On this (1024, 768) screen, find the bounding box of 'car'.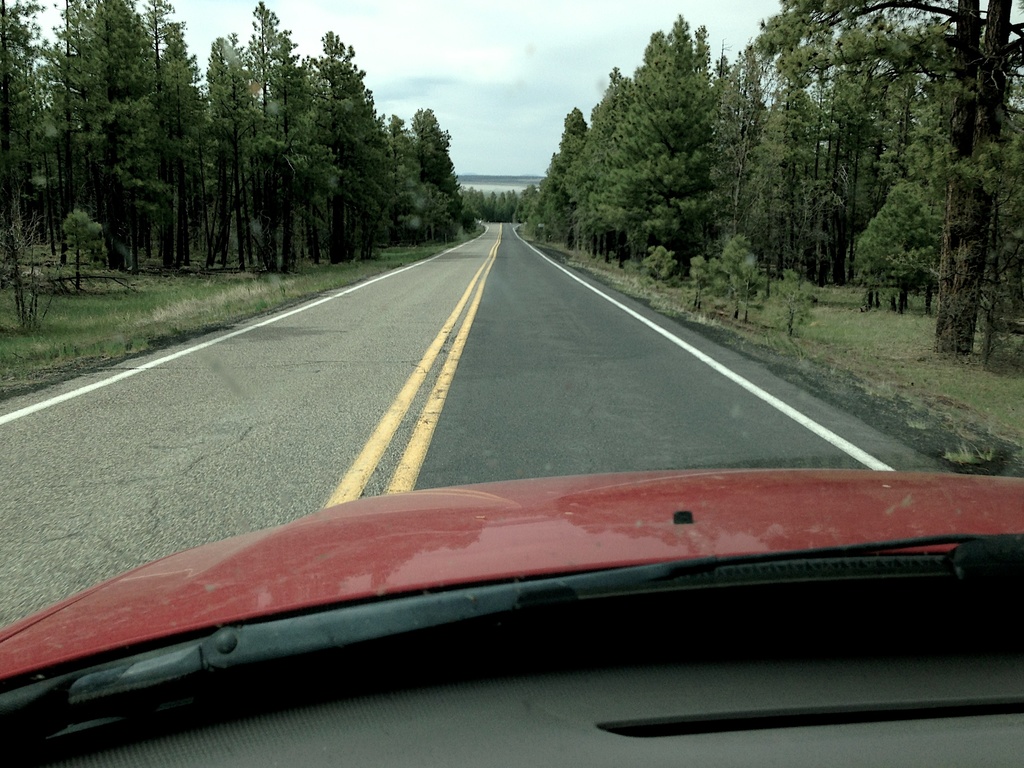
Bounding box: 0,472,1023,767.
